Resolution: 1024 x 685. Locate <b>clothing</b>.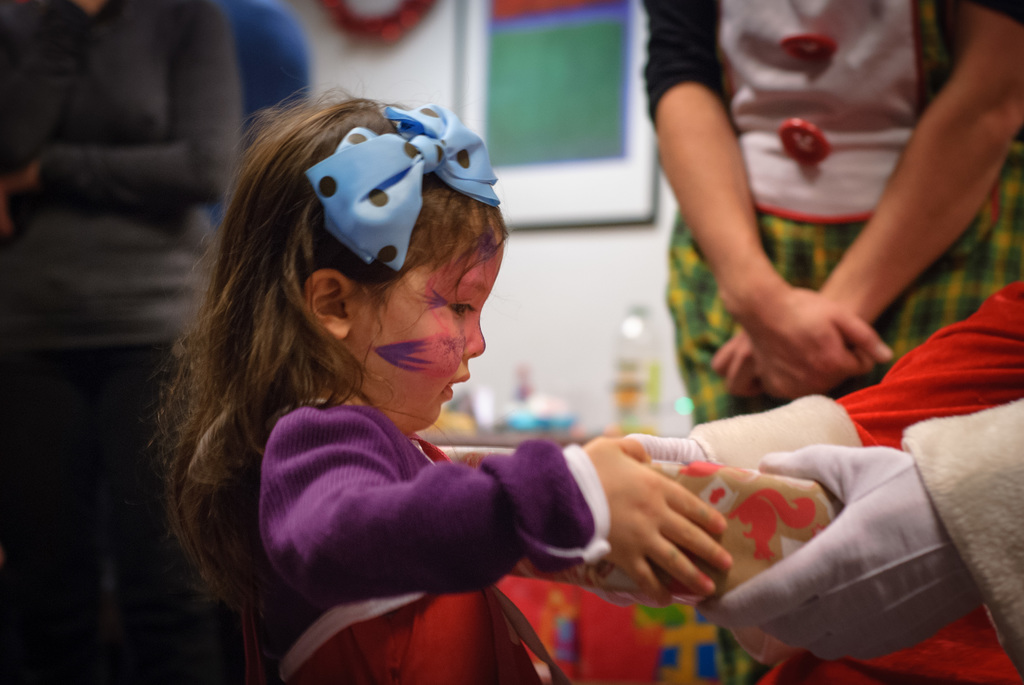
<bbox>644, 0, 1023, 445</bbox>.
